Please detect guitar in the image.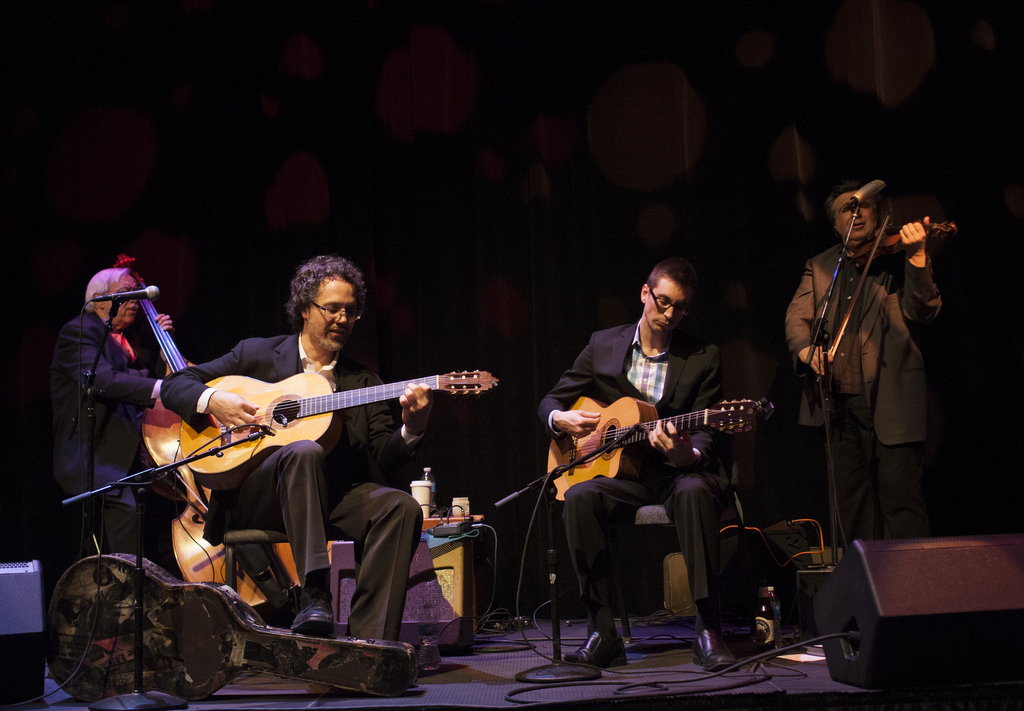
crop(175, 370, 499, 487).
